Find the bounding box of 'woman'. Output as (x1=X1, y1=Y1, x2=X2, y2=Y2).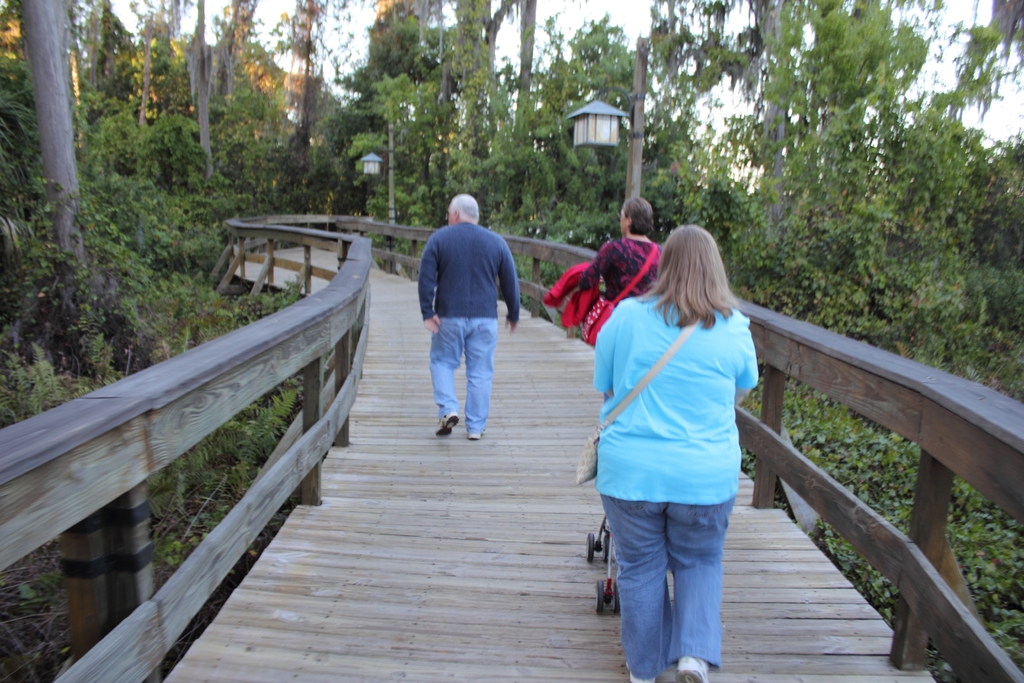
(x1=589, y1=204, x2=771, y2=668).
